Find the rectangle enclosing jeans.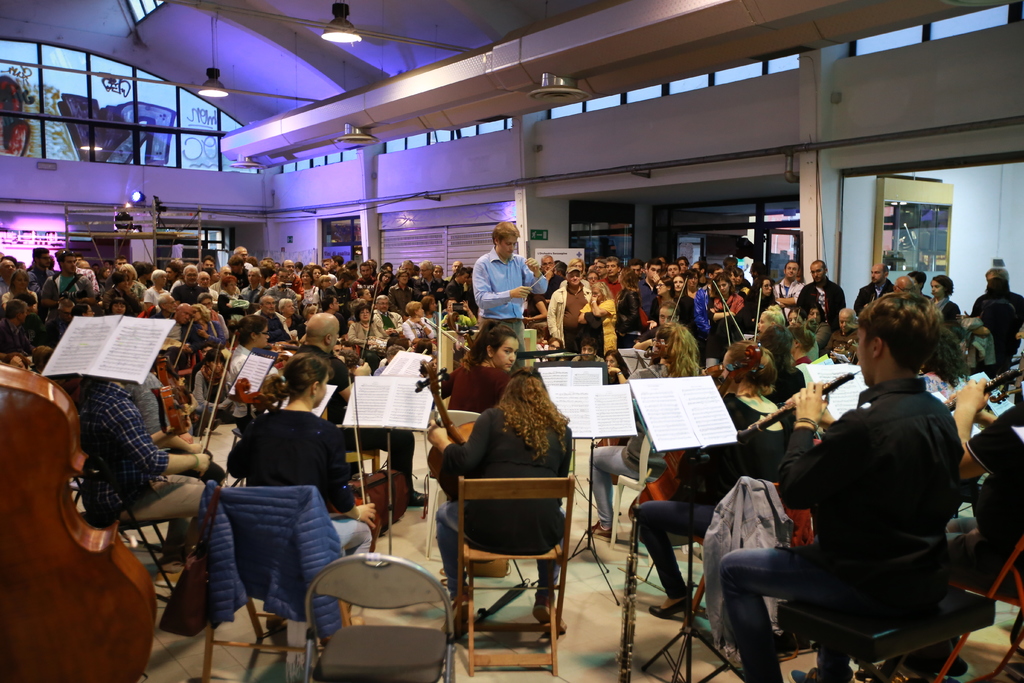
719/537/941/682.
